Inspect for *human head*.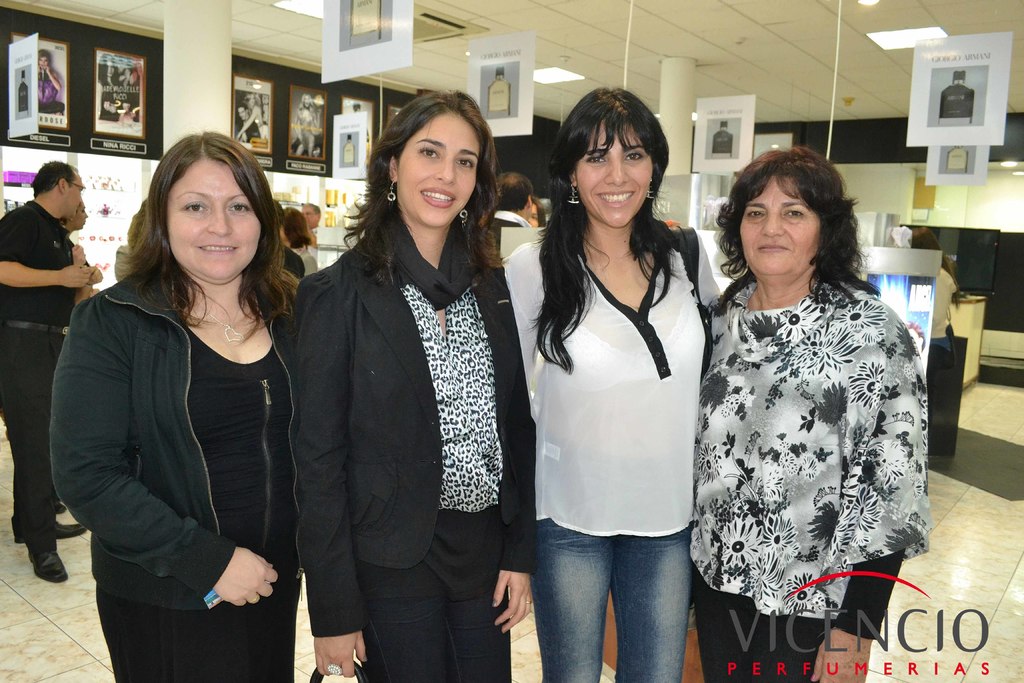
Inspection: 301, 202, 324, 233.
